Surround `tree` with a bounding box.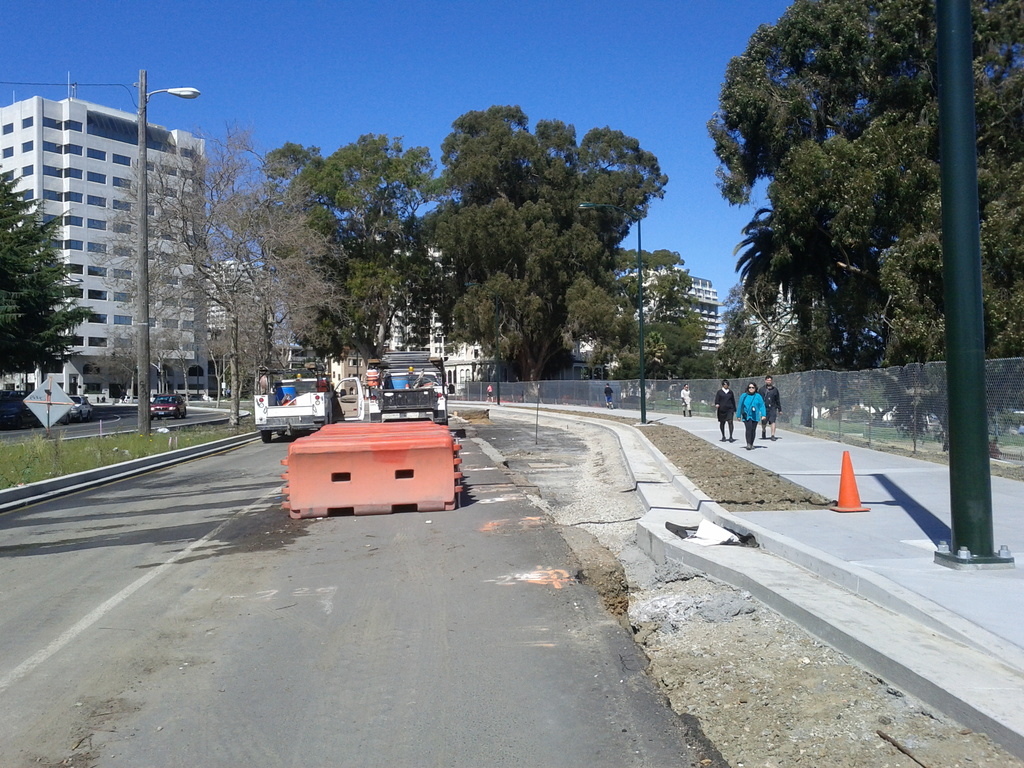
left=0, top=163, right=96, bottom=378.
